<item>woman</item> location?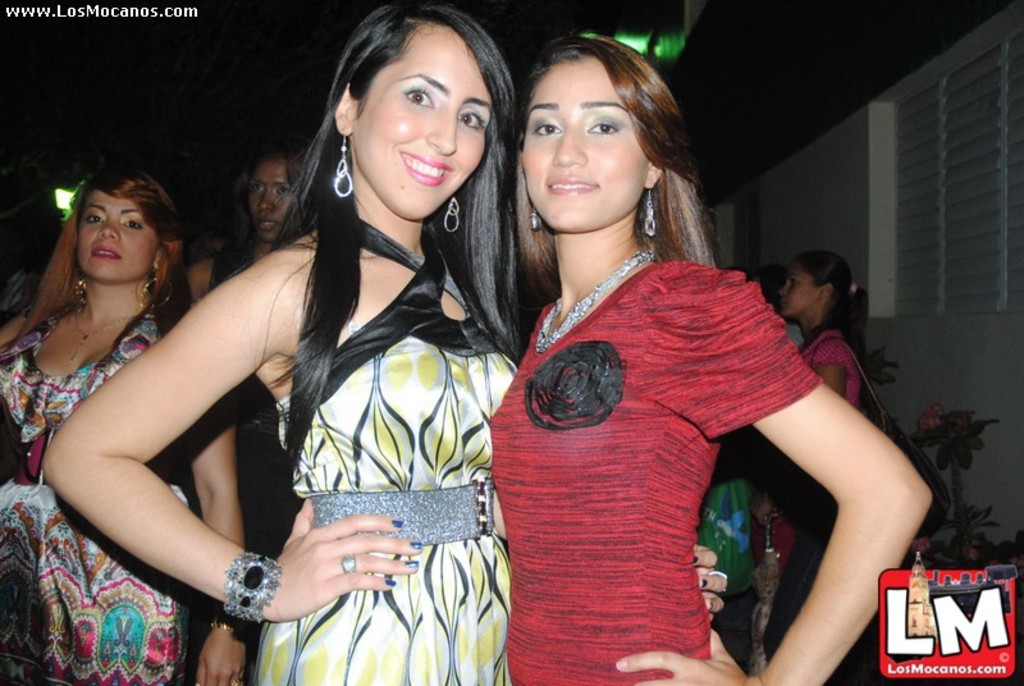
detection(0, 168, 252, 685)
